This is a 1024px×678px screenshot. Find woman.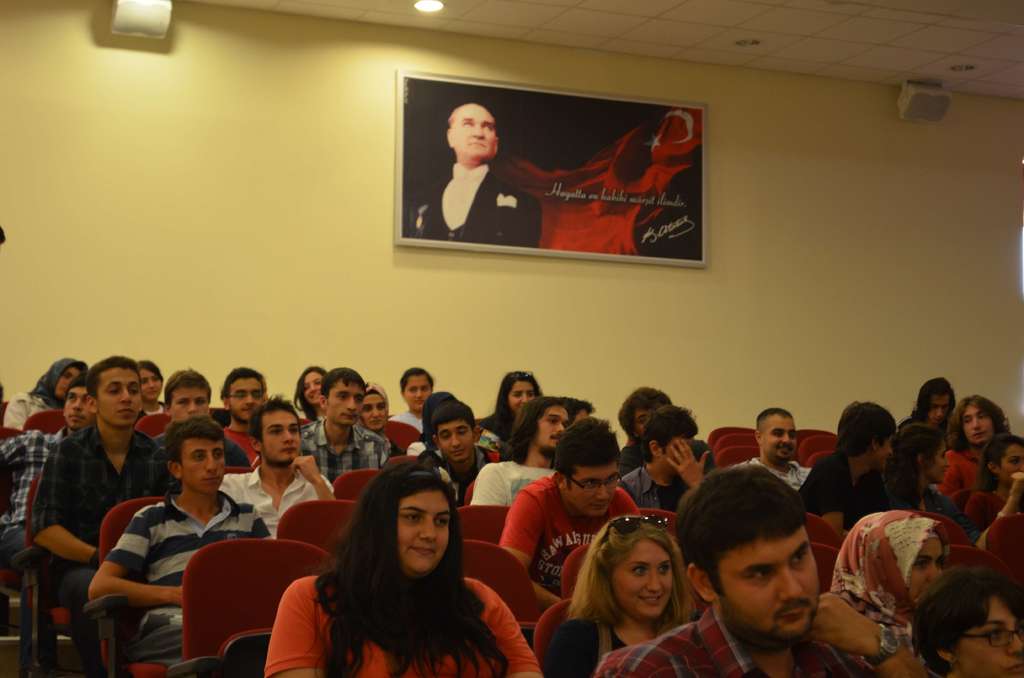
Bounding box: bbox=(823, 513, 952, 672).
